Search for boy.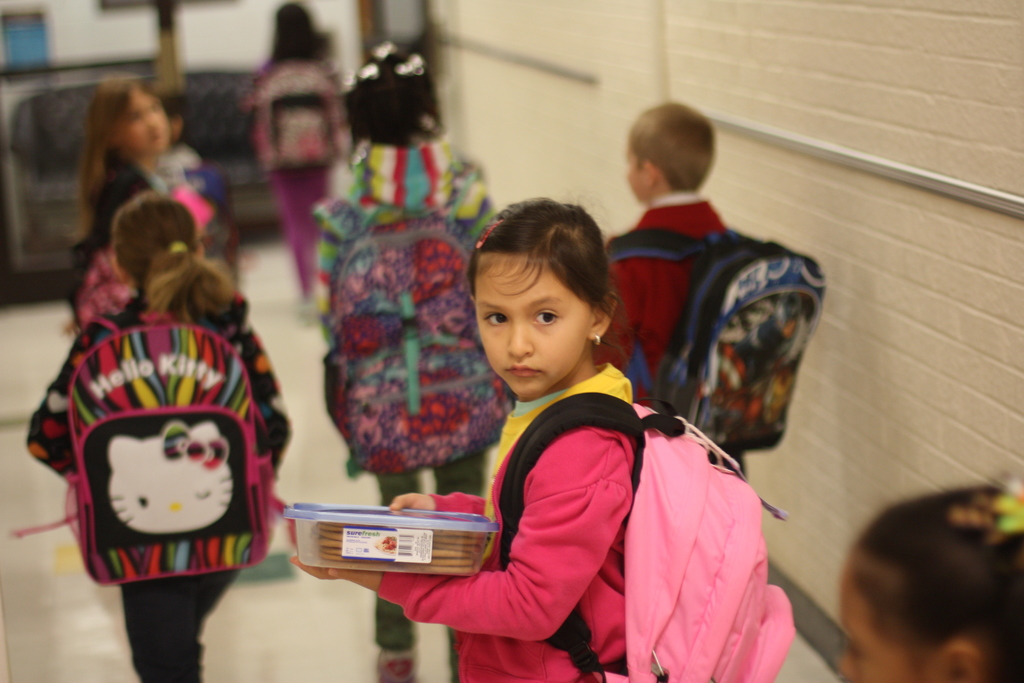
Found at left=591, top=100, right=746, bottom=482.
